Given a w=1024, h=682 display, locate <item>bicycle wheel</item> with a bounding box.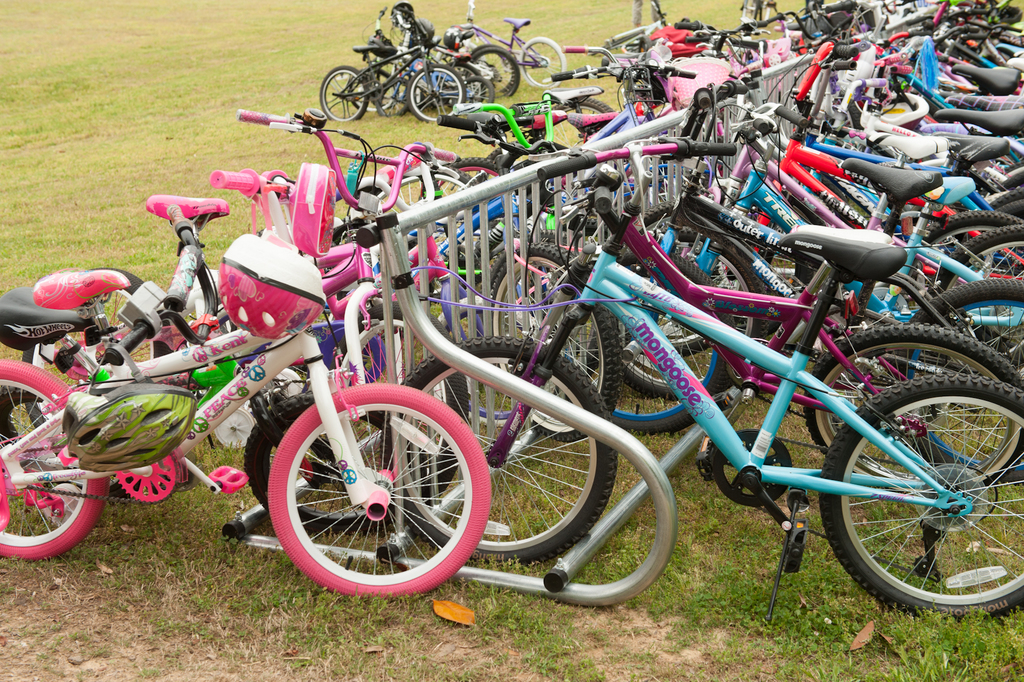
Located: <box>345,62,397,110</box>.
